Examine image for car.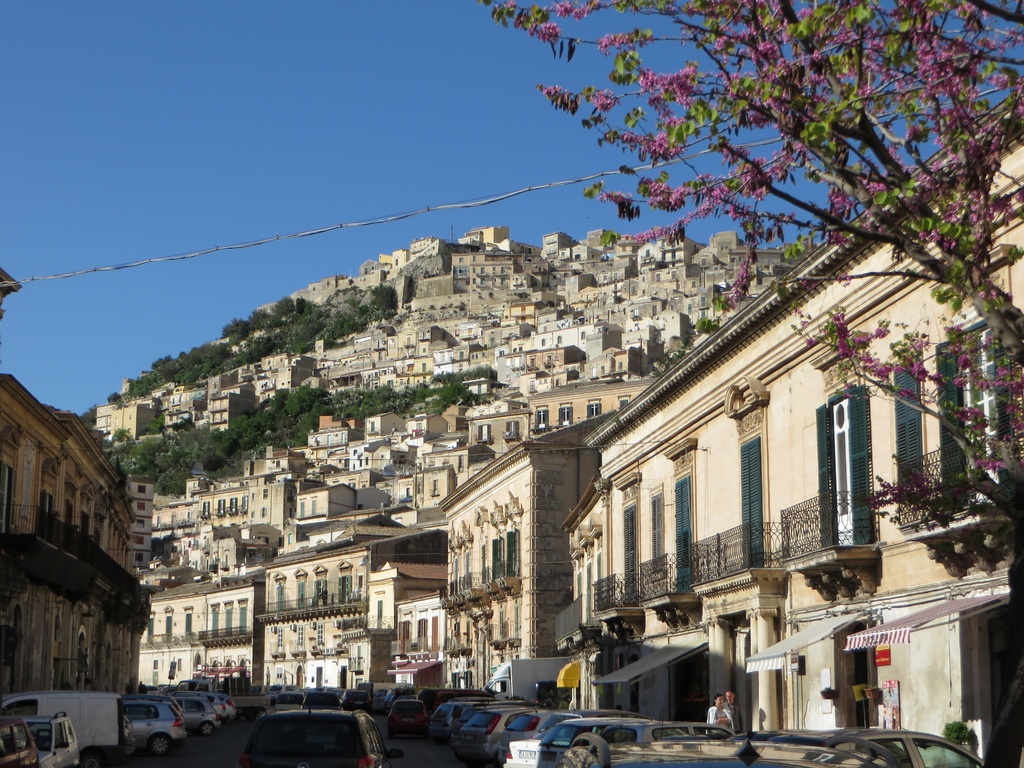
Examination result: Rect(430, 697, 503, 740).
